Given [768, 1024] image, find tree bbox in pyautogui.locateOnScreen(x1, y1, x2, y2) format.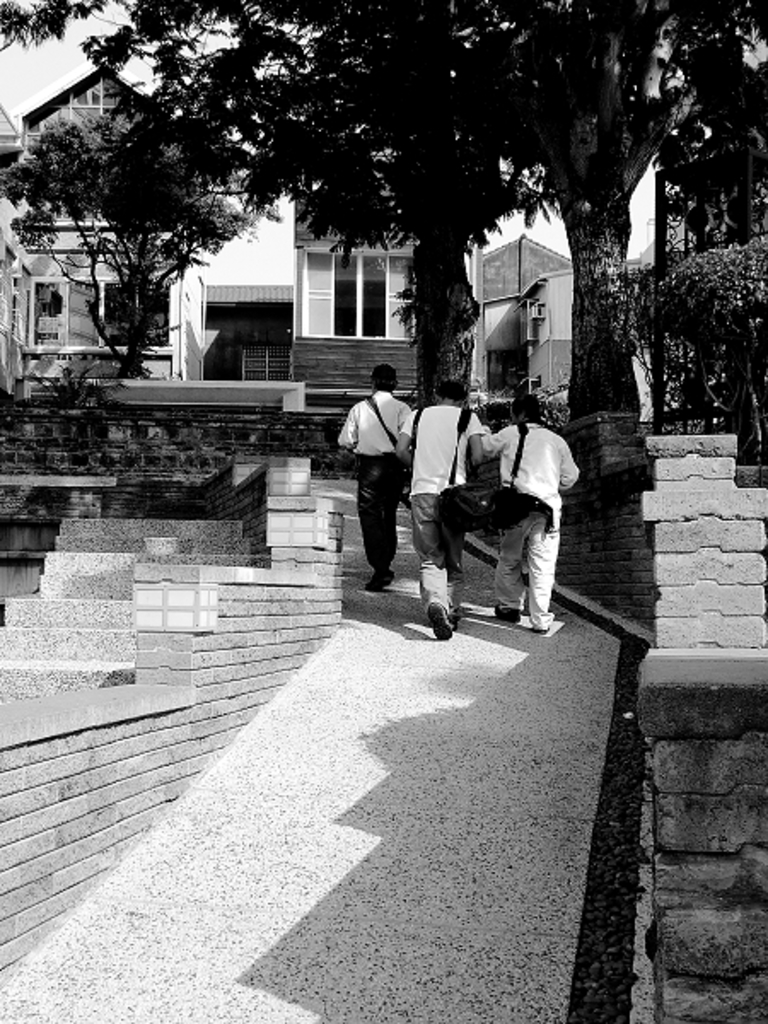
pyautogui.locateOnScreen(0, 0, 766, 427).
